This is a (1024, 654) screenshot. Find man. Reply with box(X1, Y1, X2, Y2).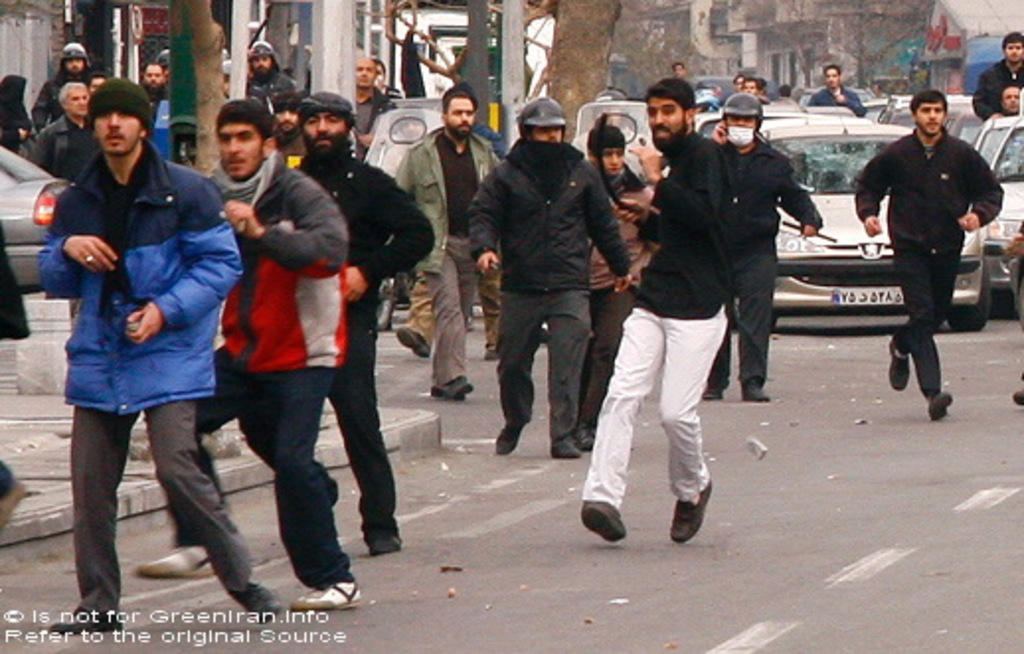
box(249, 34, 300, 101).
